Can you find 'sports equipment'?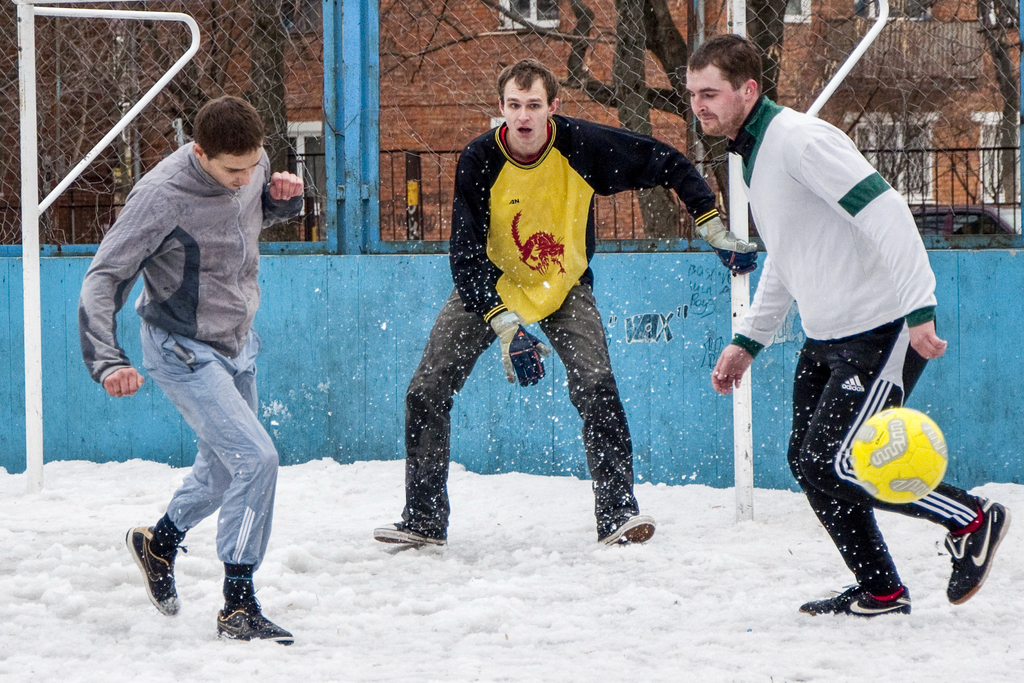
Yes, bounding box: 698, 218, 763, 276.
